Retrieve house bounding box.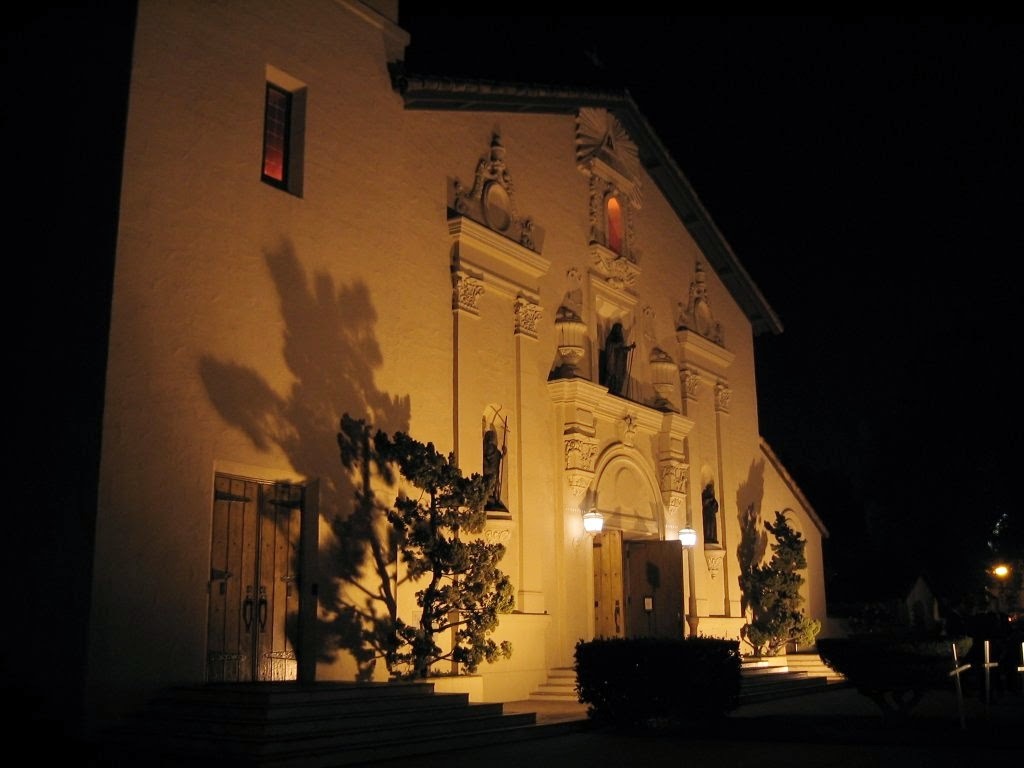
Bounding box: 122, 37, 855, 746.
